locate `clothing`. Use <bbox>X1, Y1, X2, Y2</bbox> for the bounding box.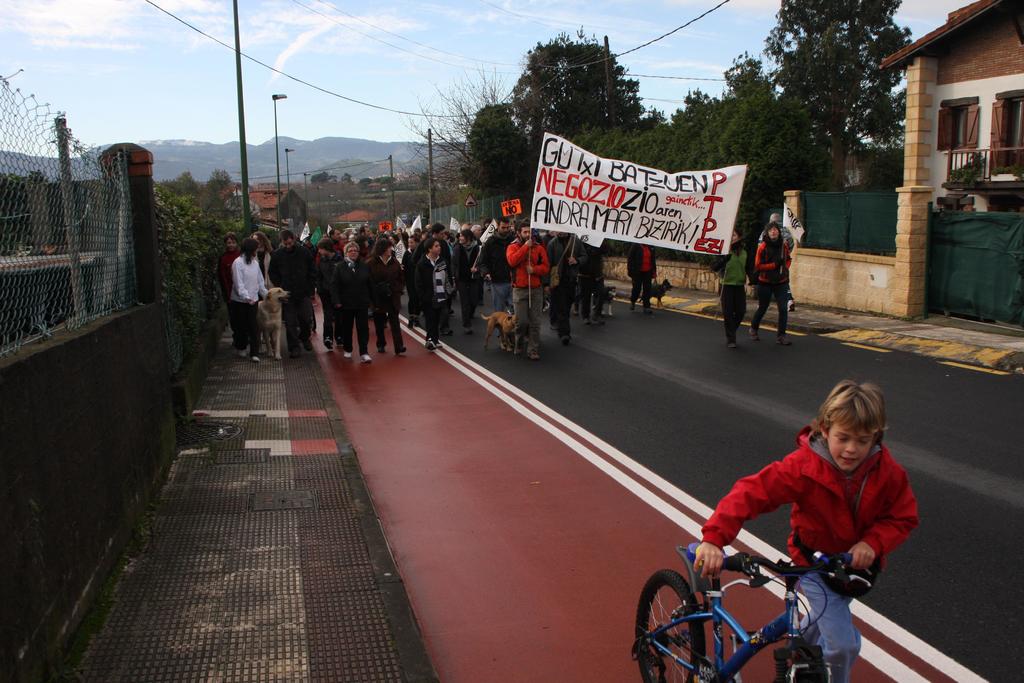
<bbox>554, 246, 580, 337</bbox>.
